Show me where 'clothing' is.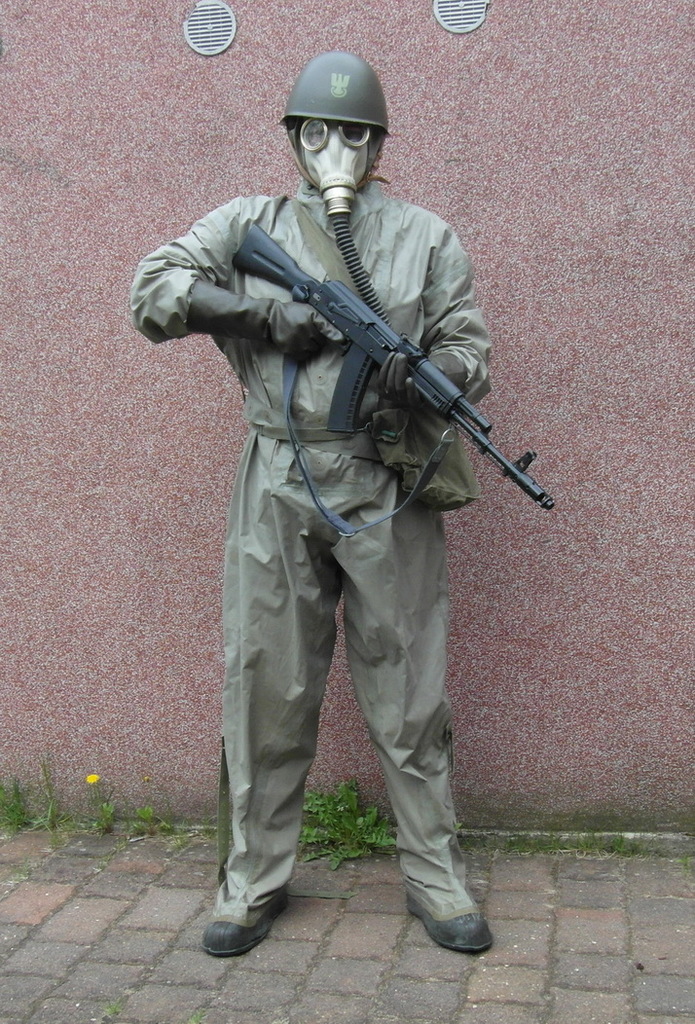
'clothing' is at [142,69,537,931].
